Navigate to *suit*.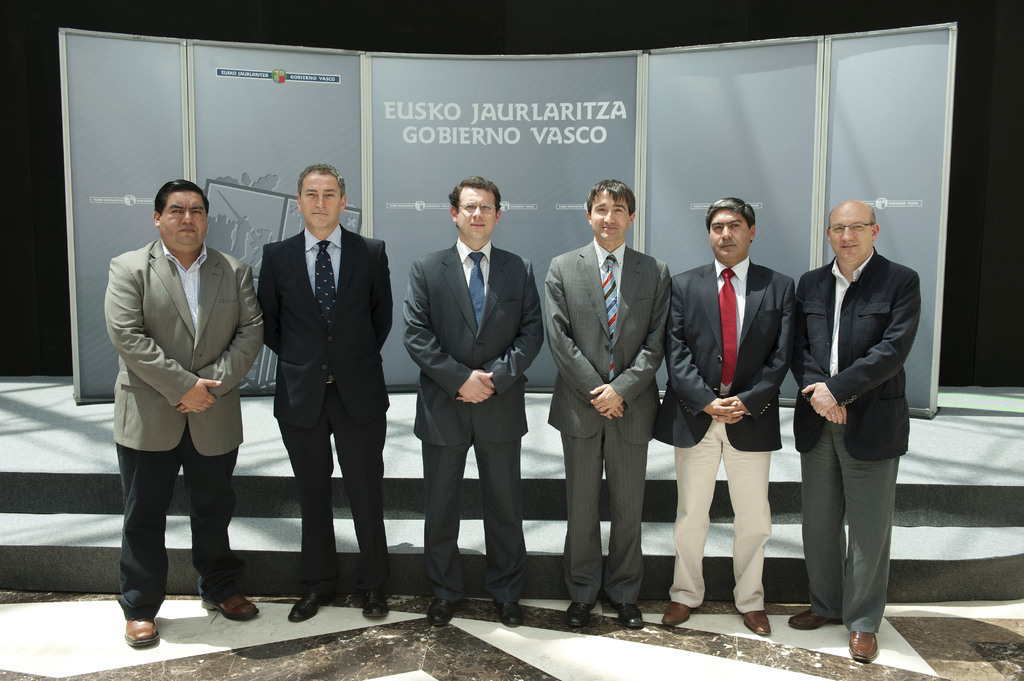
Navigation target: [403,247,543,602].
